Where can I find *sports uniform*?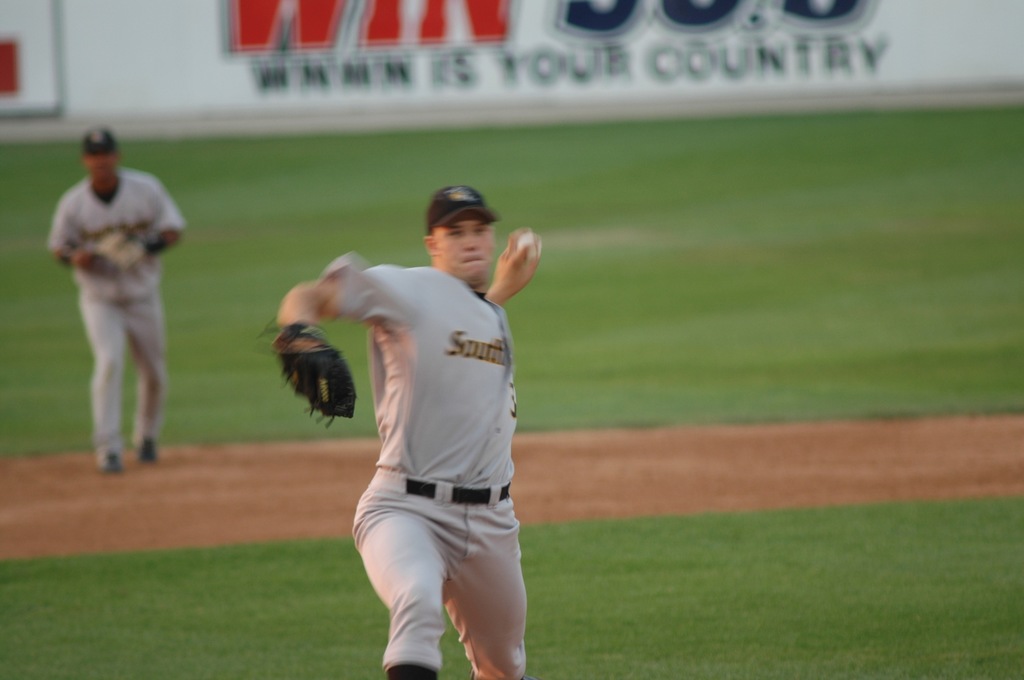
You can find it at [263, 181, 529, 679].
